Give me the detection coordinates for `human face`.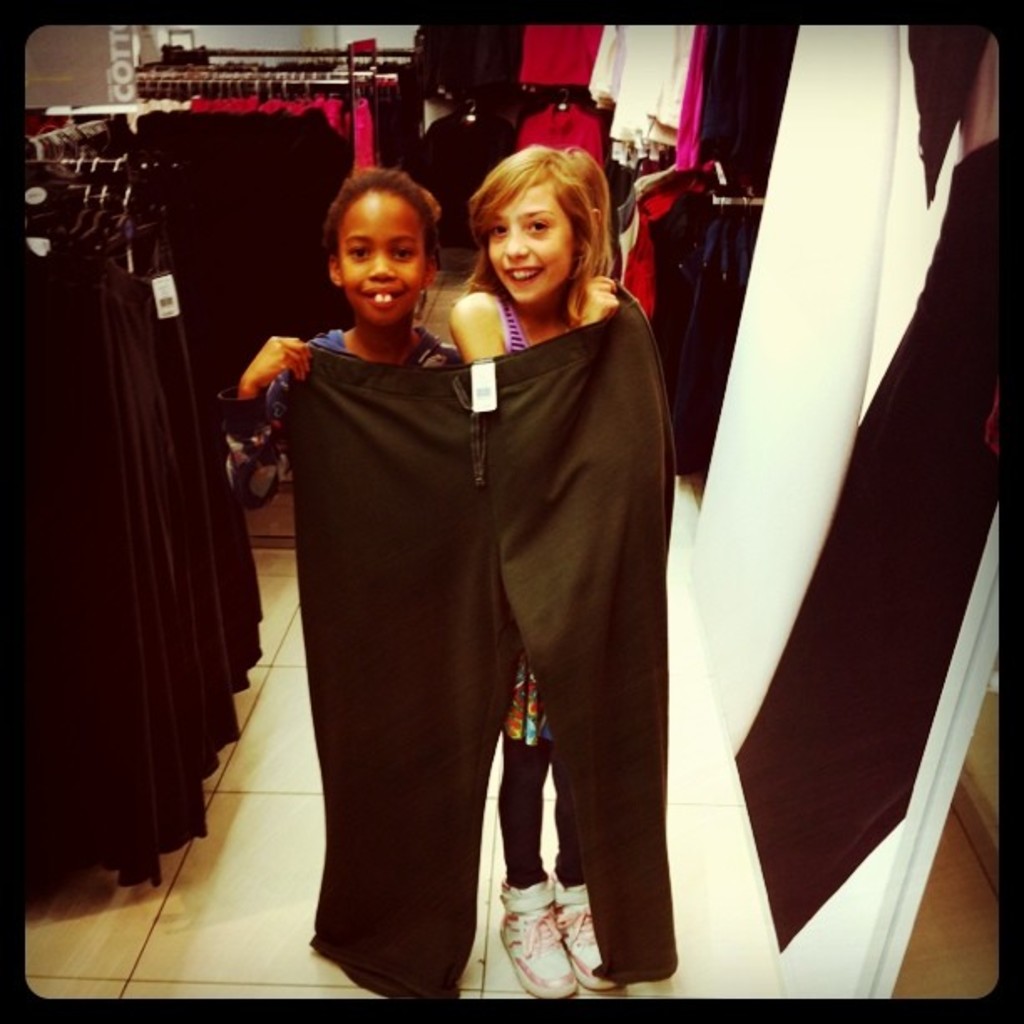
333, 182, 425, 325.
